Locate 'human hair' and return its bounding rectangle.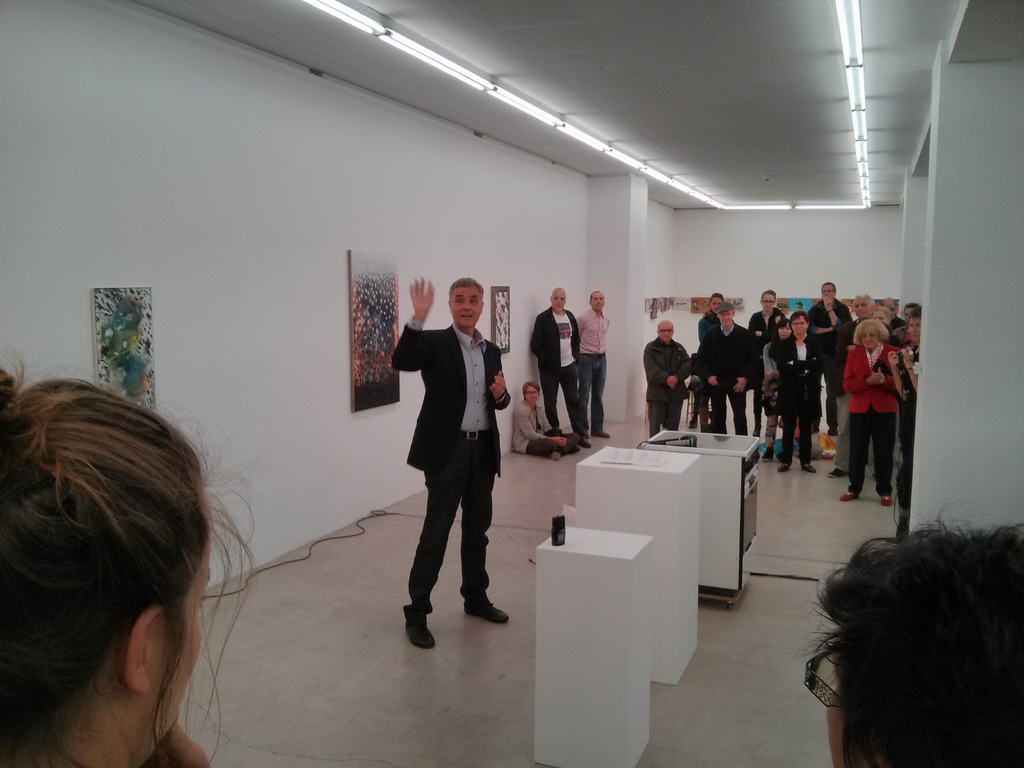
<box>820,282,837,295</box>.
